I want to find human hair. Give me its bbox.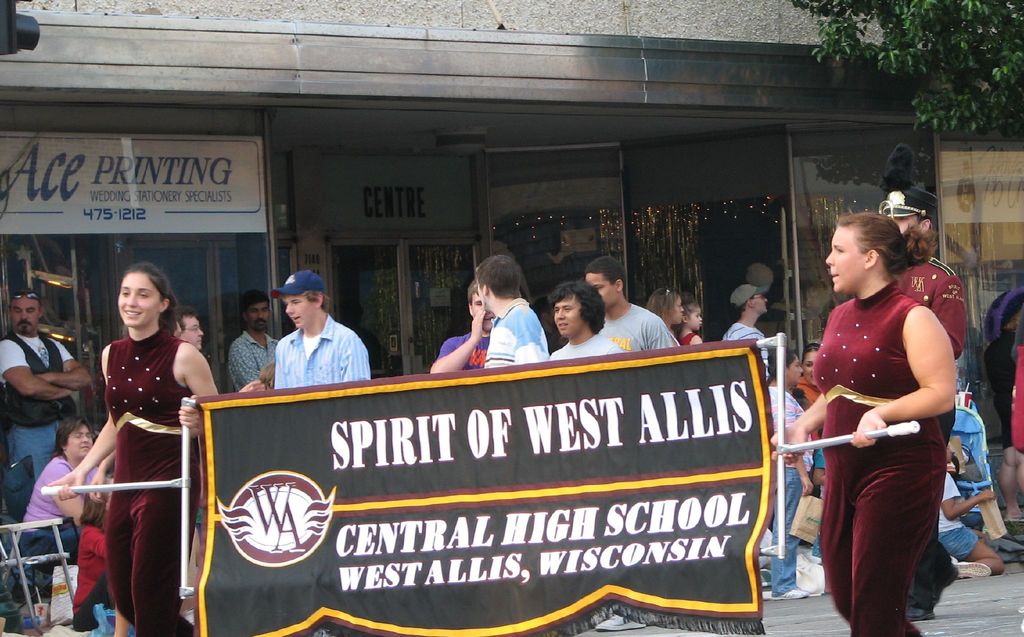
801,342,822,360.
